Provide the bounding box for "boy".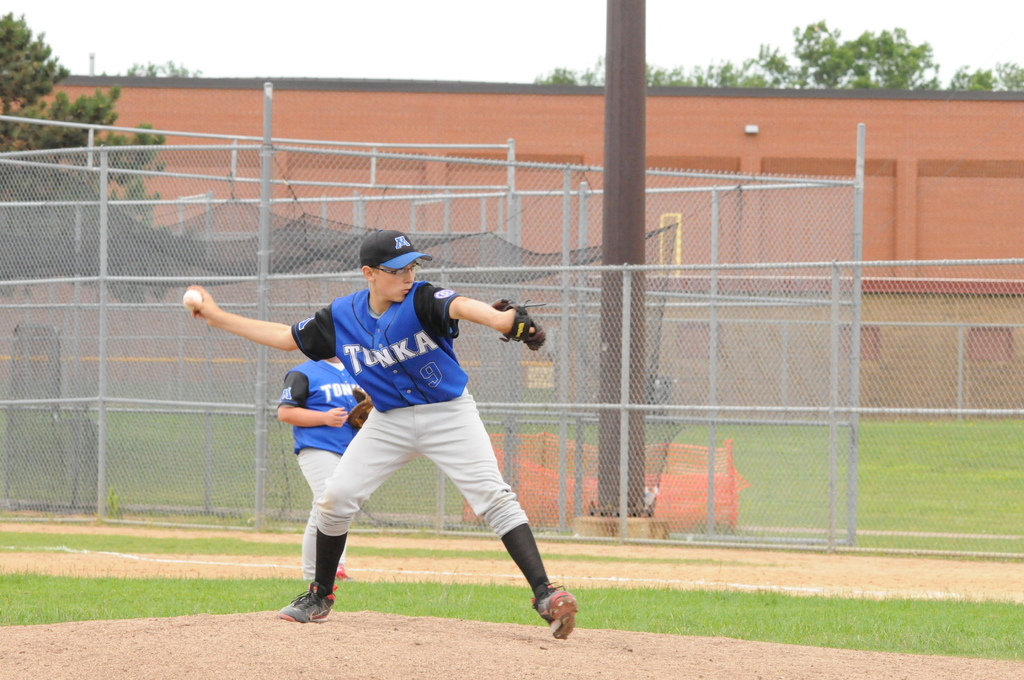
x1=186 y1=231 x2=596 y2=636.
